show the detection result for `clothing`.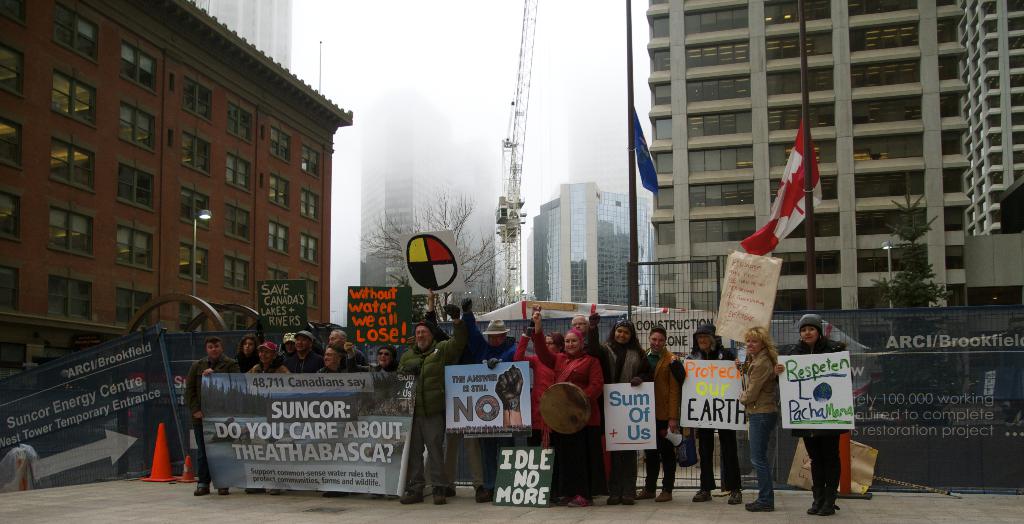
x1=637, y1=350, x2=702, y2=511.
